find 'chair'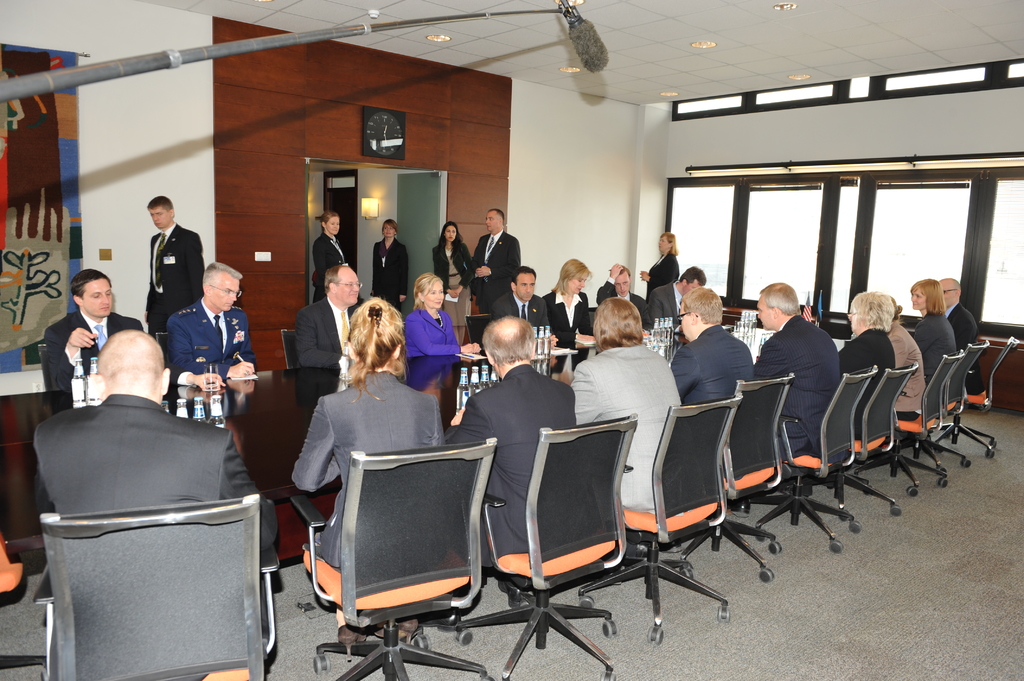
[464,311,492,346]
